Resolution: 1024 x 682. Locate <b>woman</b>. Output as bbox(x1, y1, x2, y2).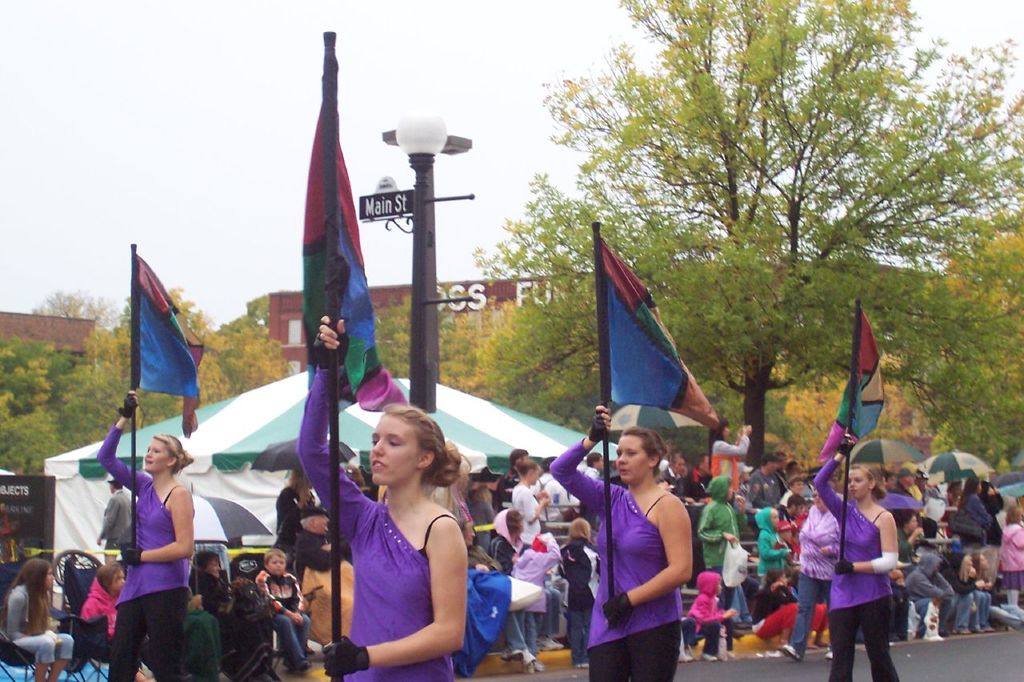
bbox(298, 317, 462, 681).
